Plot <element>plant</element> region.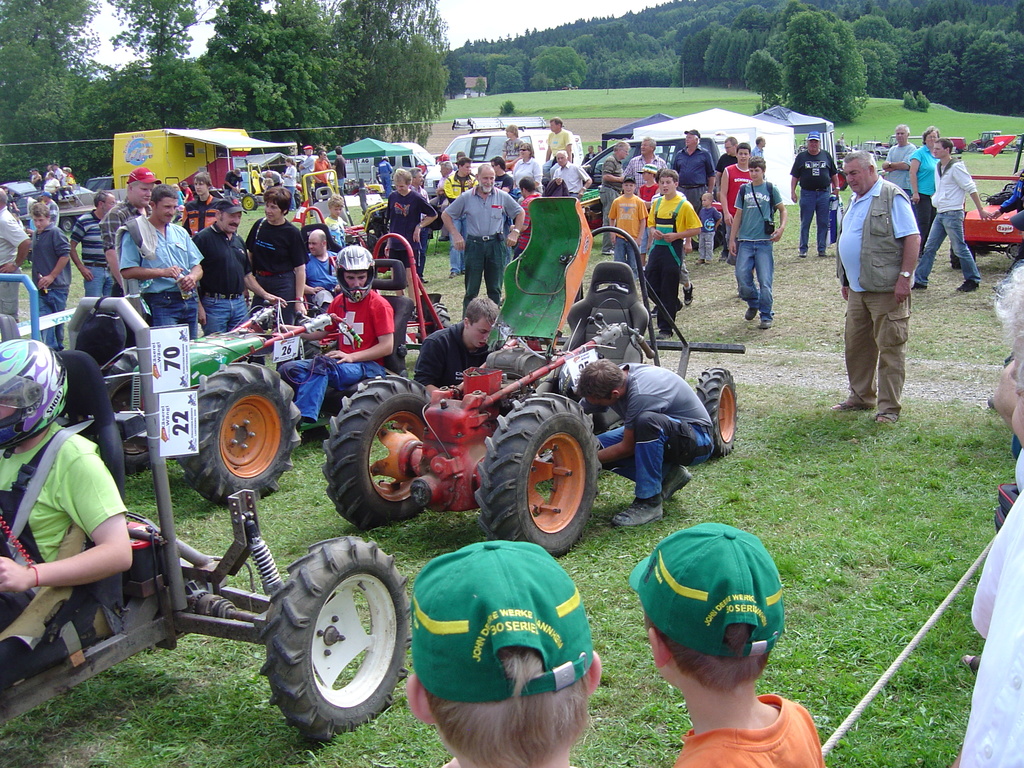
Plotted at detection(17, 262, 39, 315).
